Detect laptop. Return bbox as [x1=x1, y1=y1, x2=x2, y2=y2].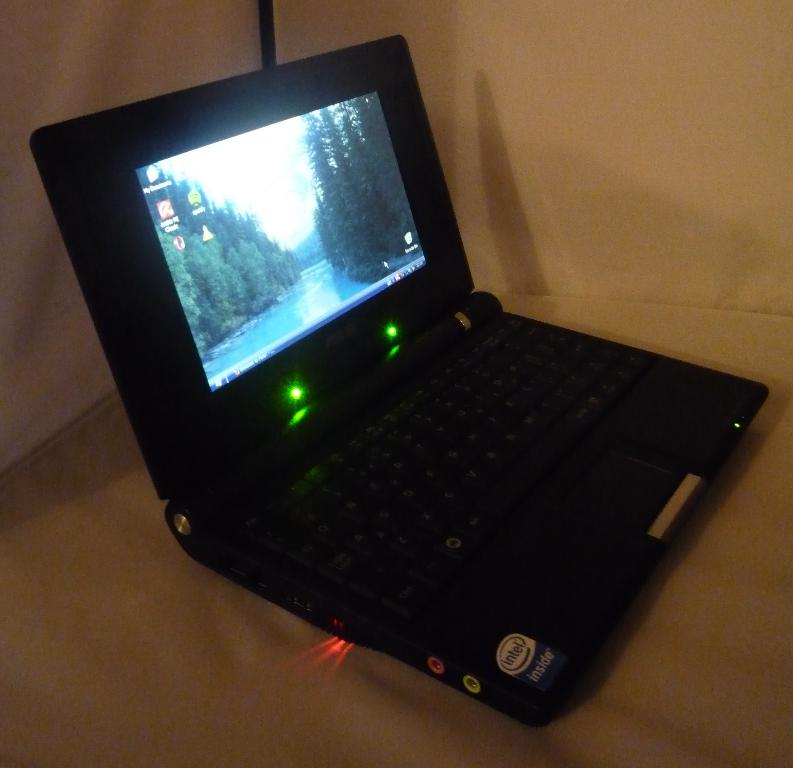
[x1=50, y1=32, x2=760, y2=735].
